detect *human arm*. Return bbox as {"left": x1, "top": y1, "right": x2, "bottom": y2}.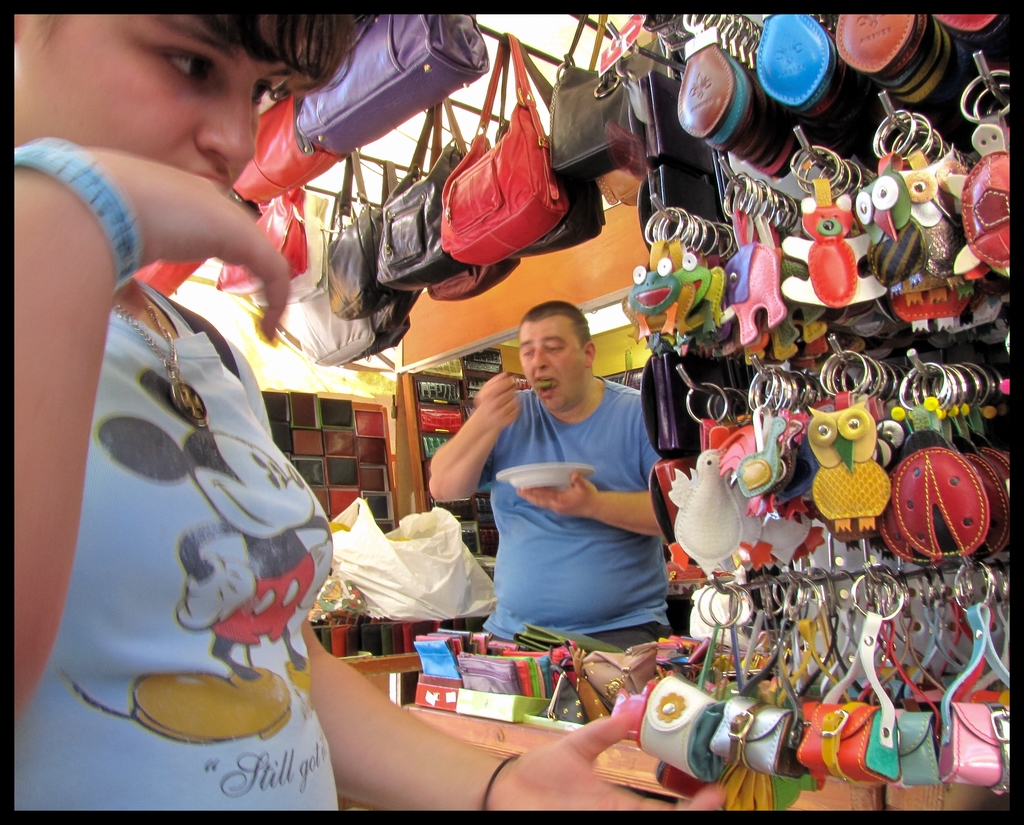
{"left": 513, "top": 399, "right": 666, "bottom": 543}.
